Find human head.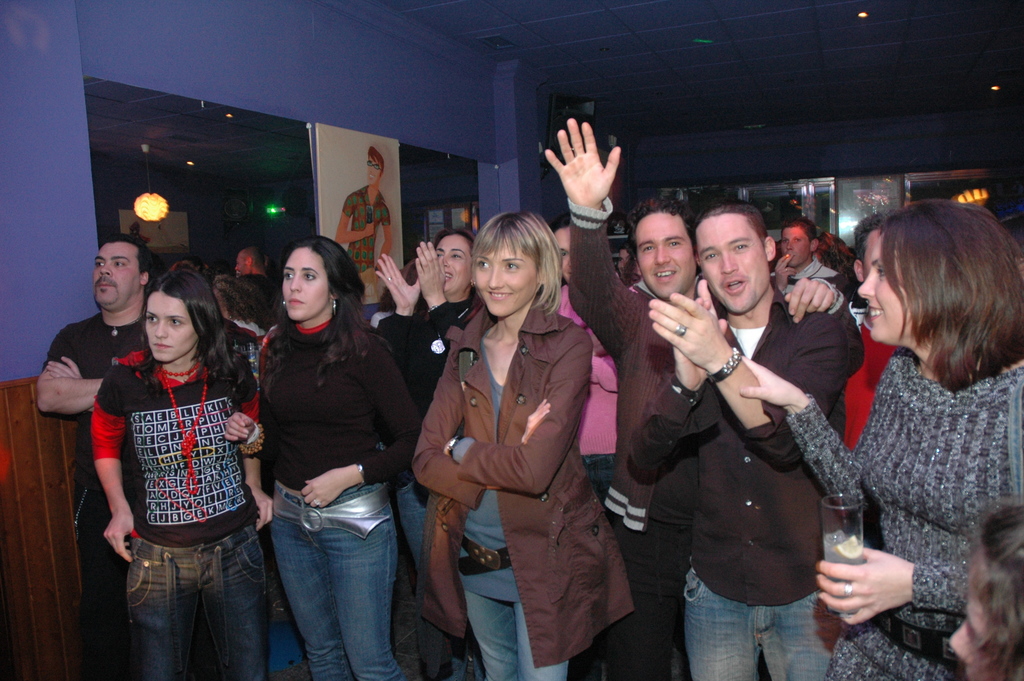
BBox(473, 210, 558, 320).
